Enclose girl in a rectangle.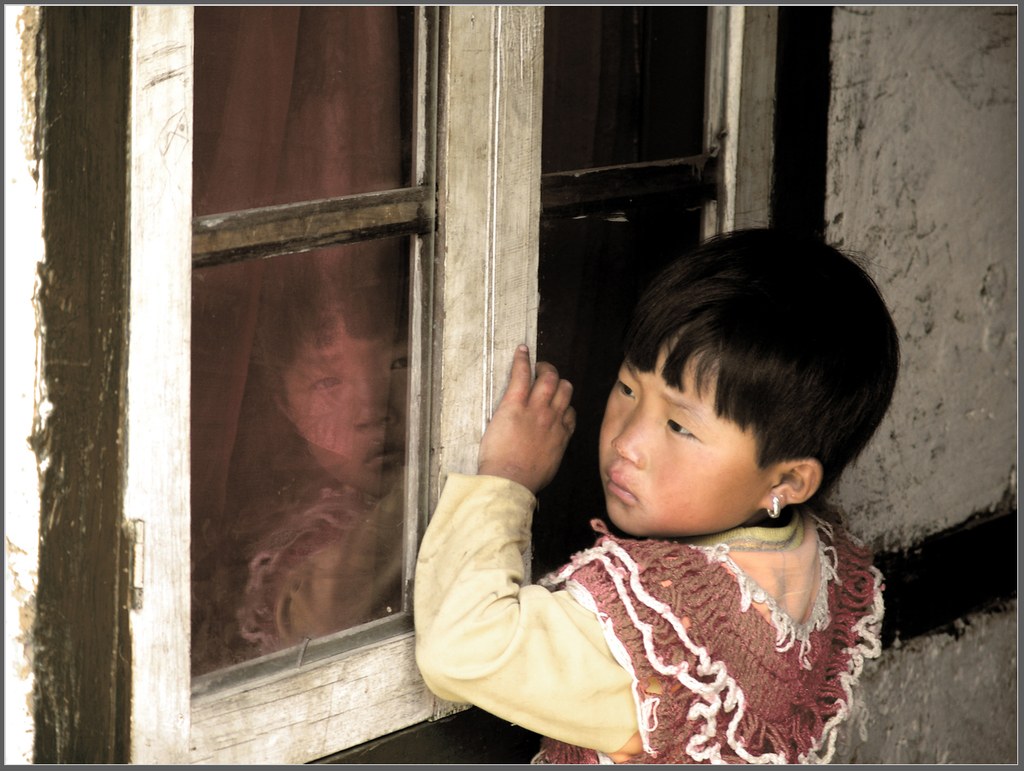
{"left": 411, "top": 228, "right": 903, "bottom": 766}.
